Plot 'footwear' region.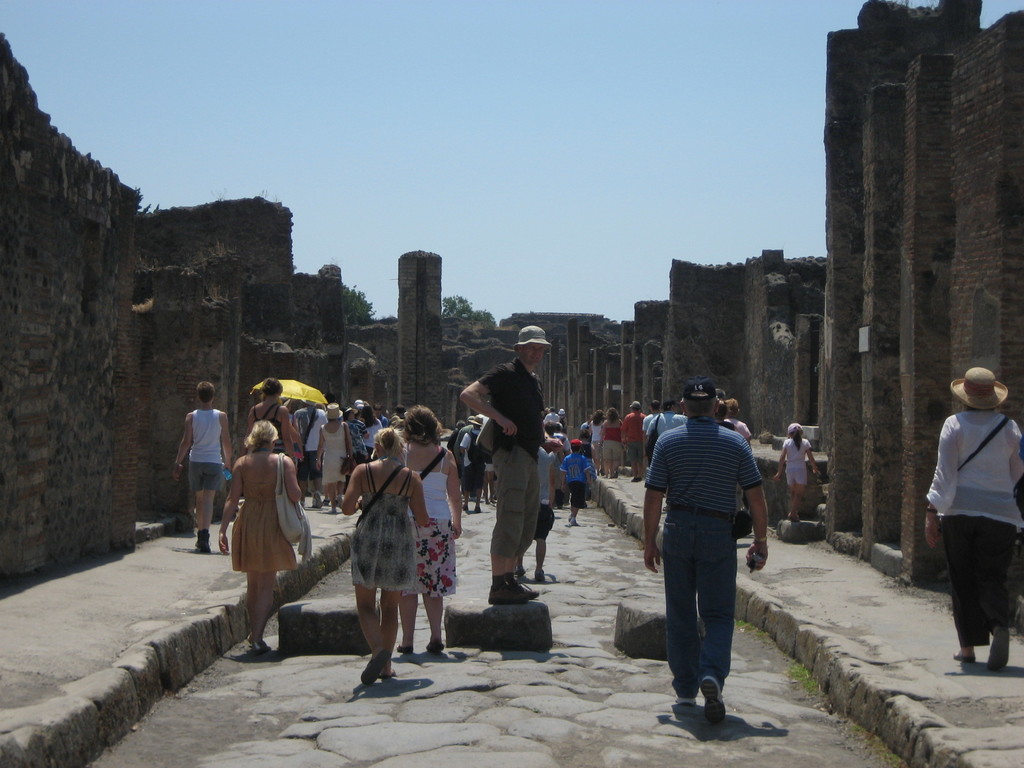
Plotted at 787,510,797,521.
